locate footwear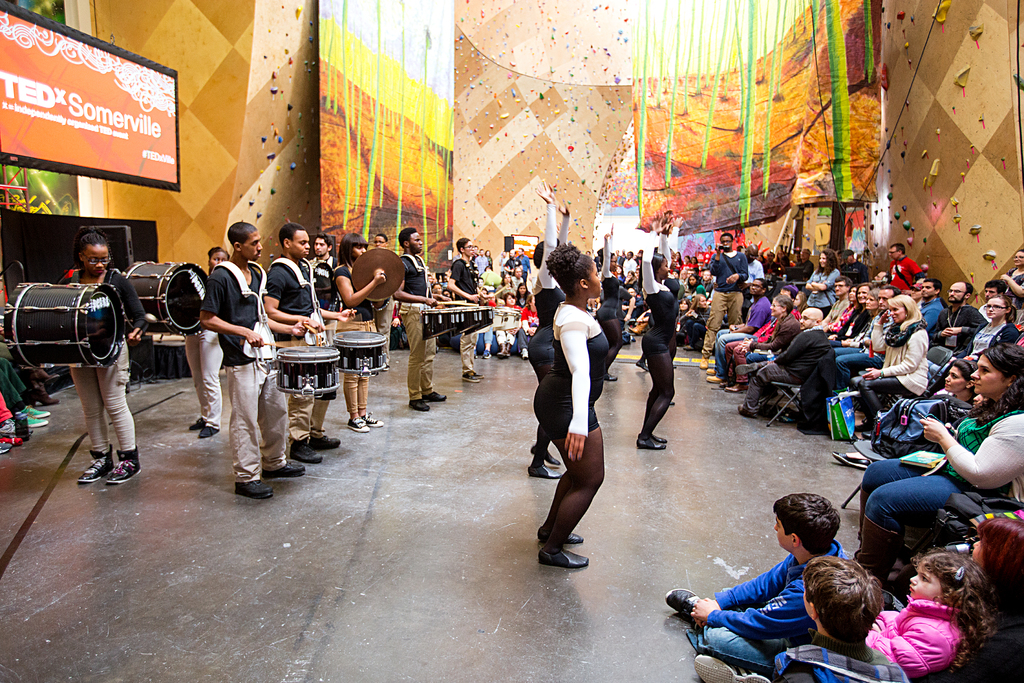
[left=831, top=450, right=876, bottom=470]
